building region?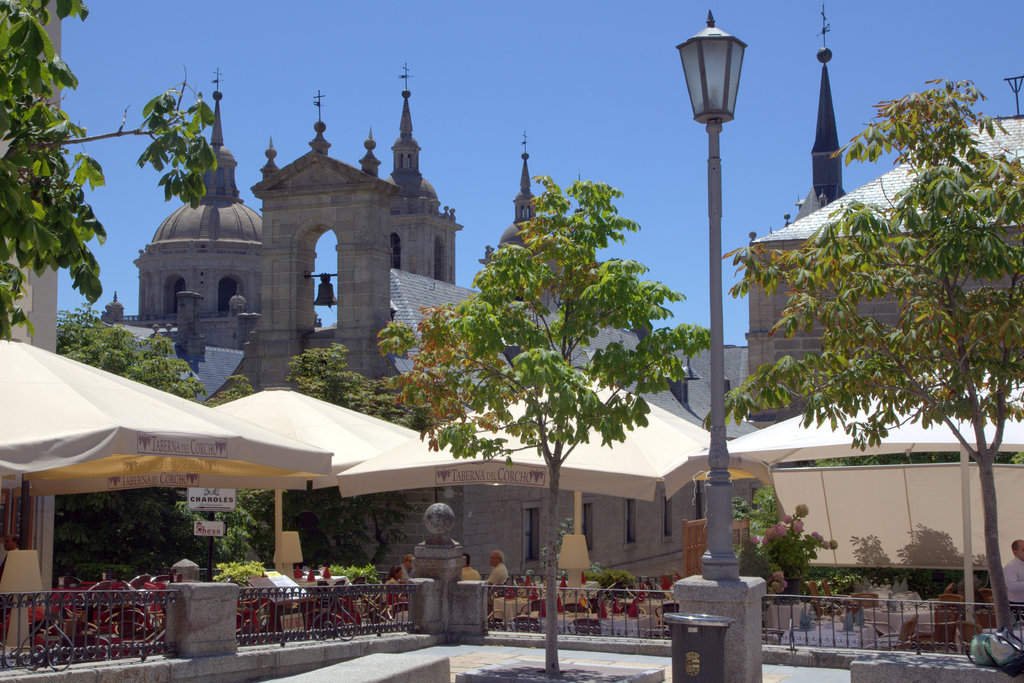
Rect(97, 55, 752, 616)
